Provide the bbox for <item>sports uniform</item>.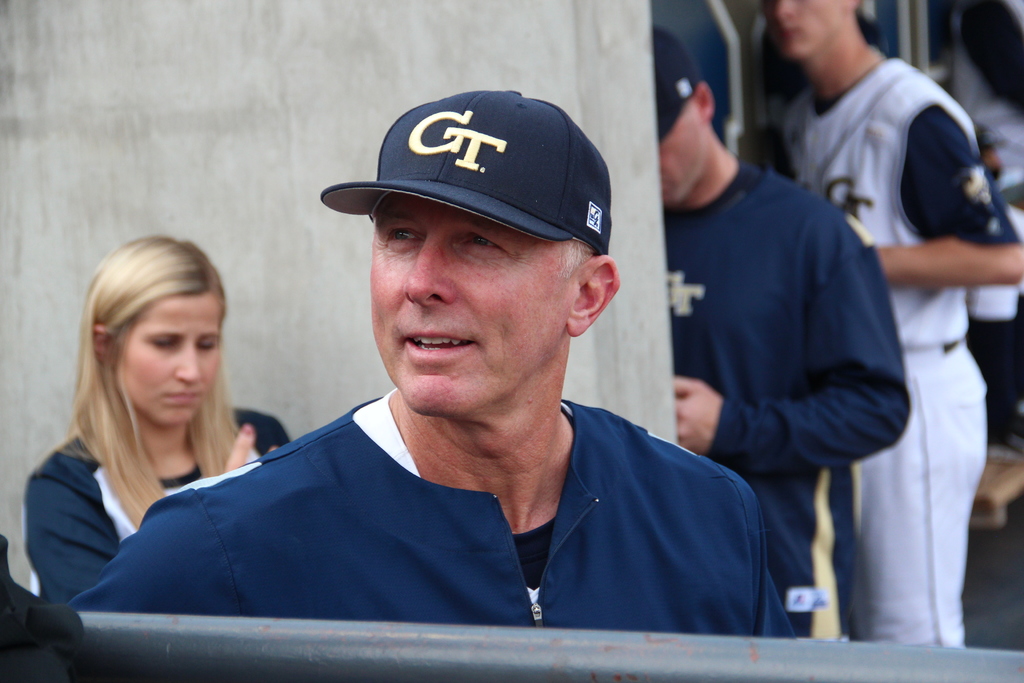
box=[147, 62, 748, 670].
